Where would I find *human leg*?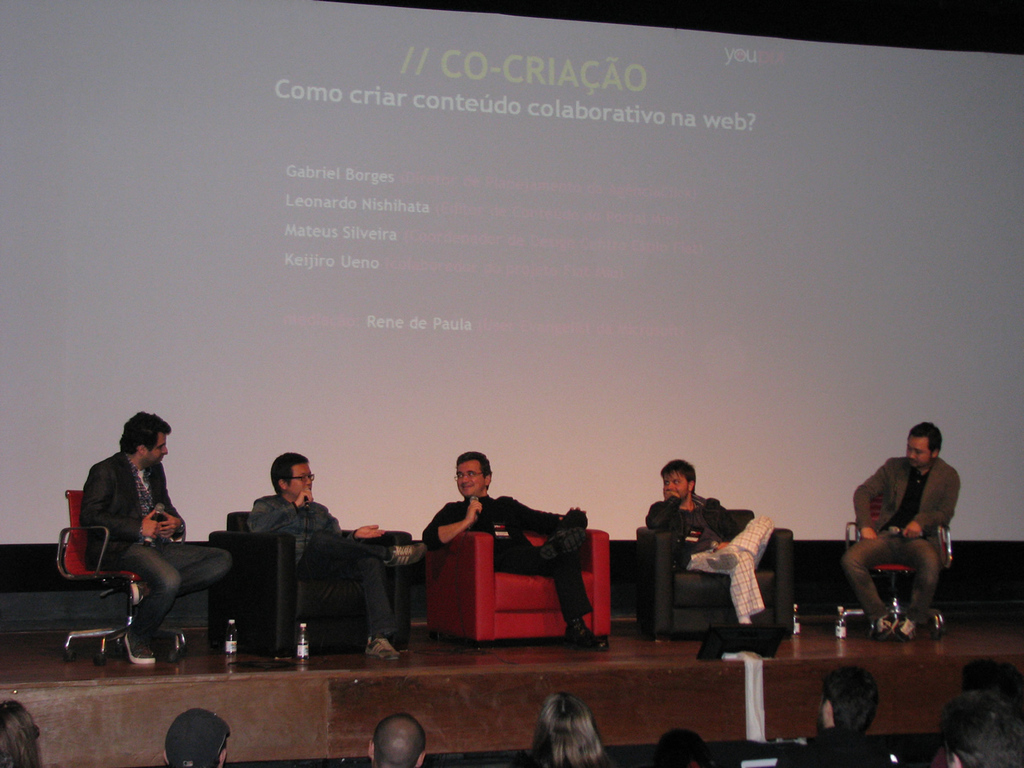
At 292/524/426/577.
